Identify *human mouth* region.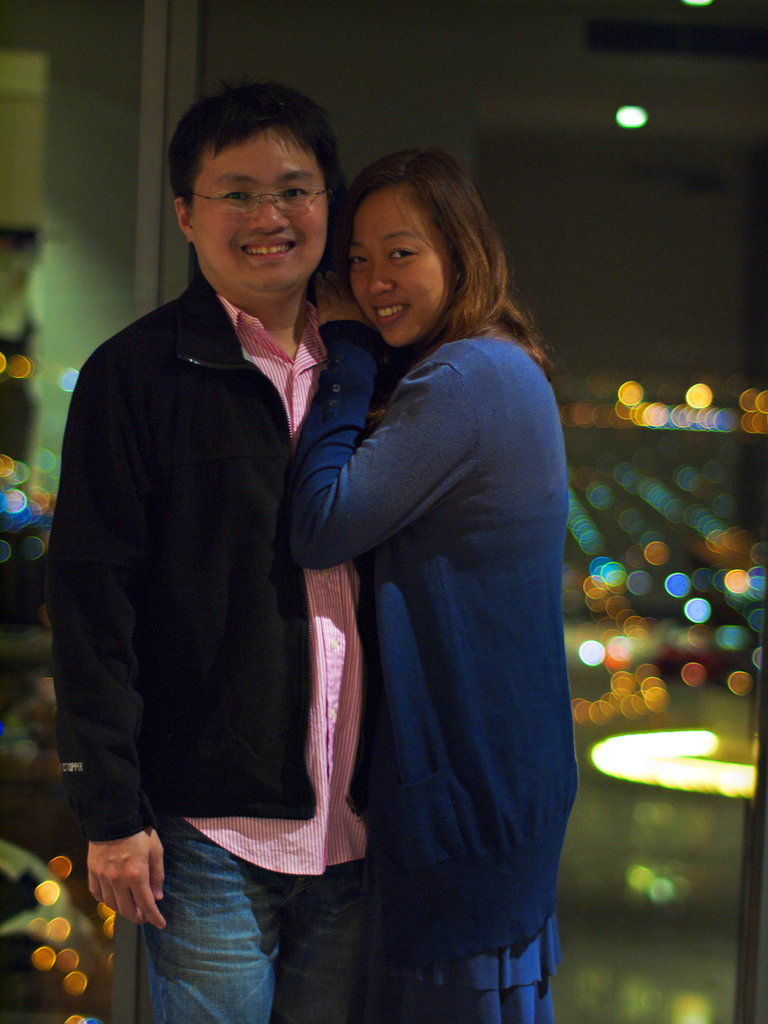
Region: [365,300,415,328].
